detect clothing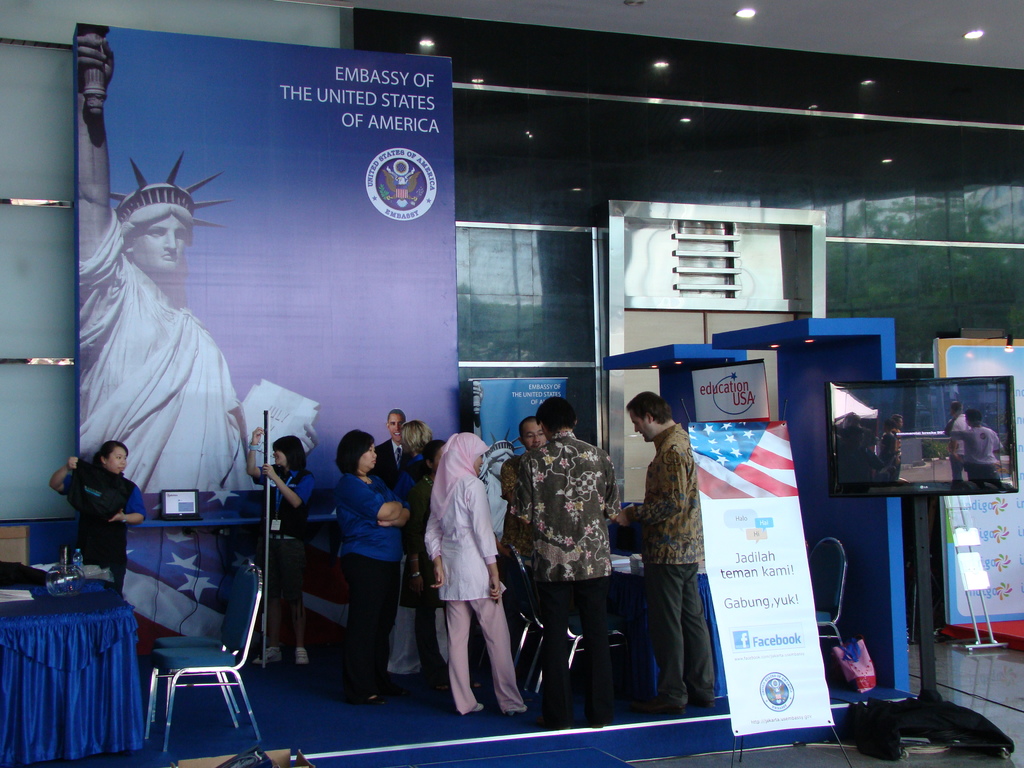
(left=380, top=440, right=417, bottom=484)
